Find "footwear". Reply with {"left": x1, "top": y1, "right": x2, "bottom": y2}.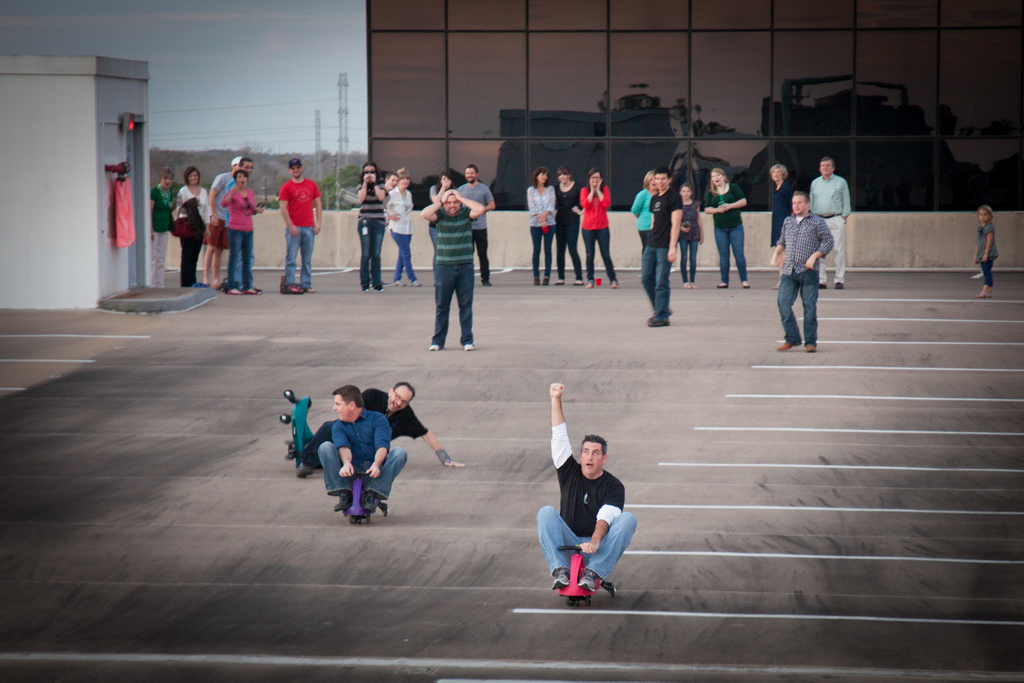
{"left": 534, "top": 275, "right": 540, "bottom": 284}.
